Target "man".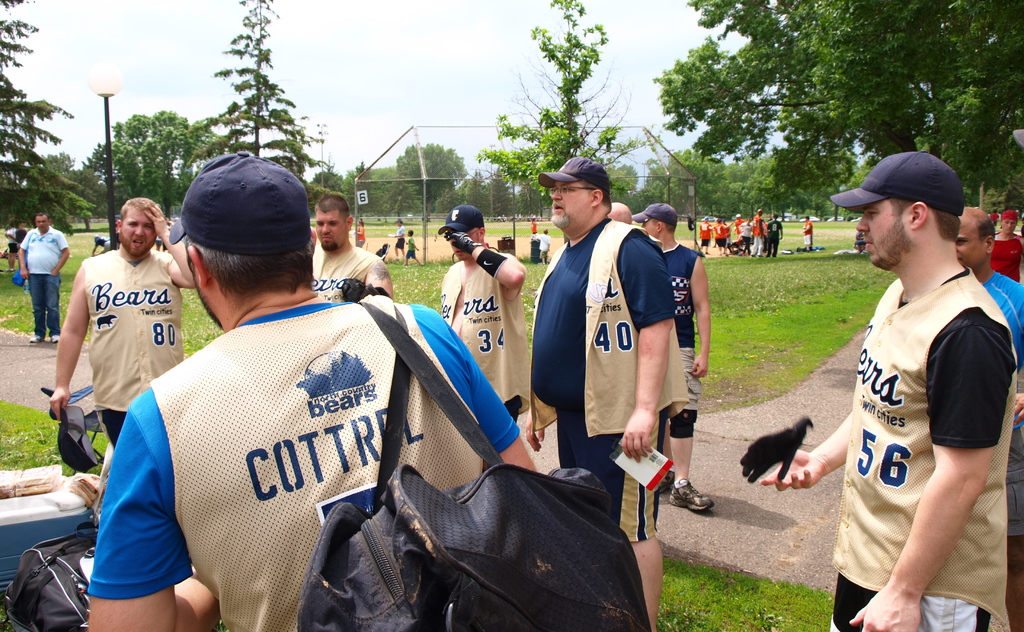
Target region: (x1=752, y1=208, x2=764, y2=258).
